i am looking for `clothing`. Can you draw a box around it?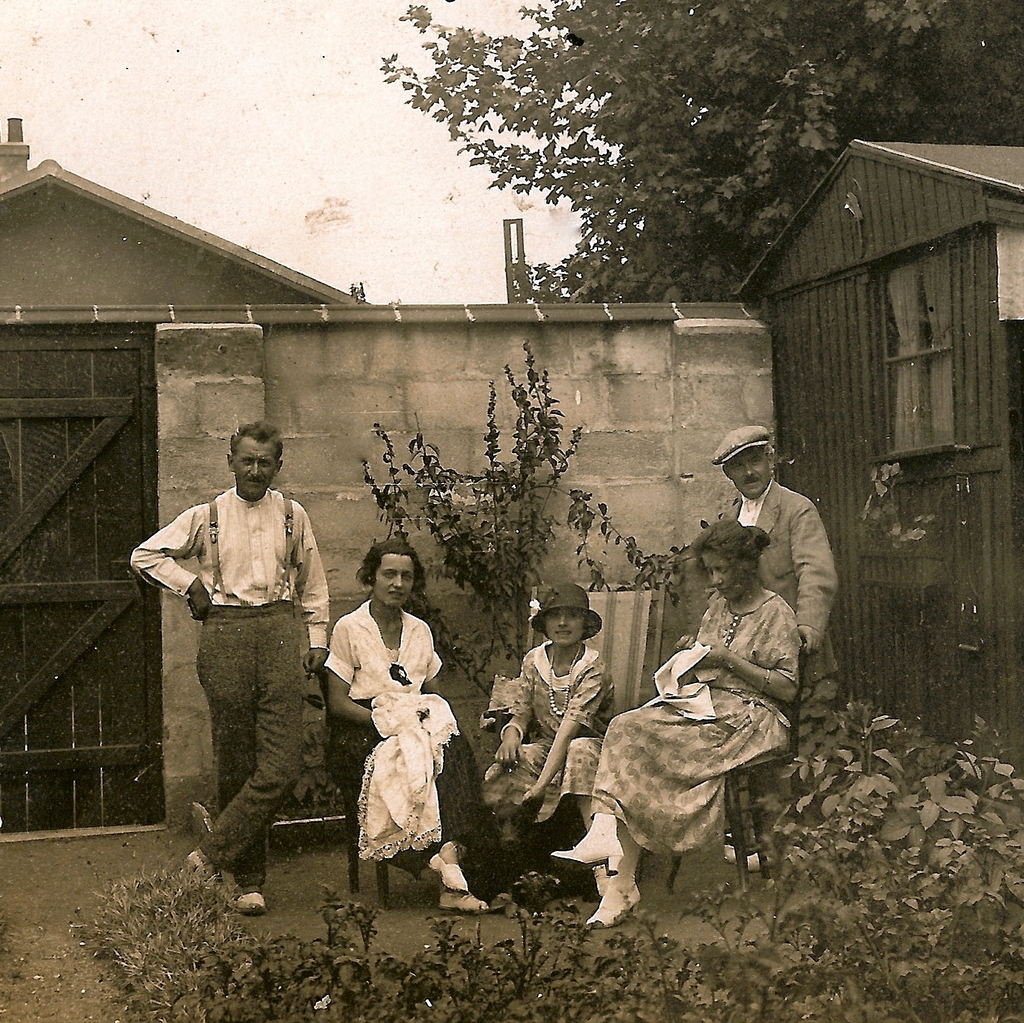
Sure, the bounding box is <region>321, 589, 476, 882</region>.
